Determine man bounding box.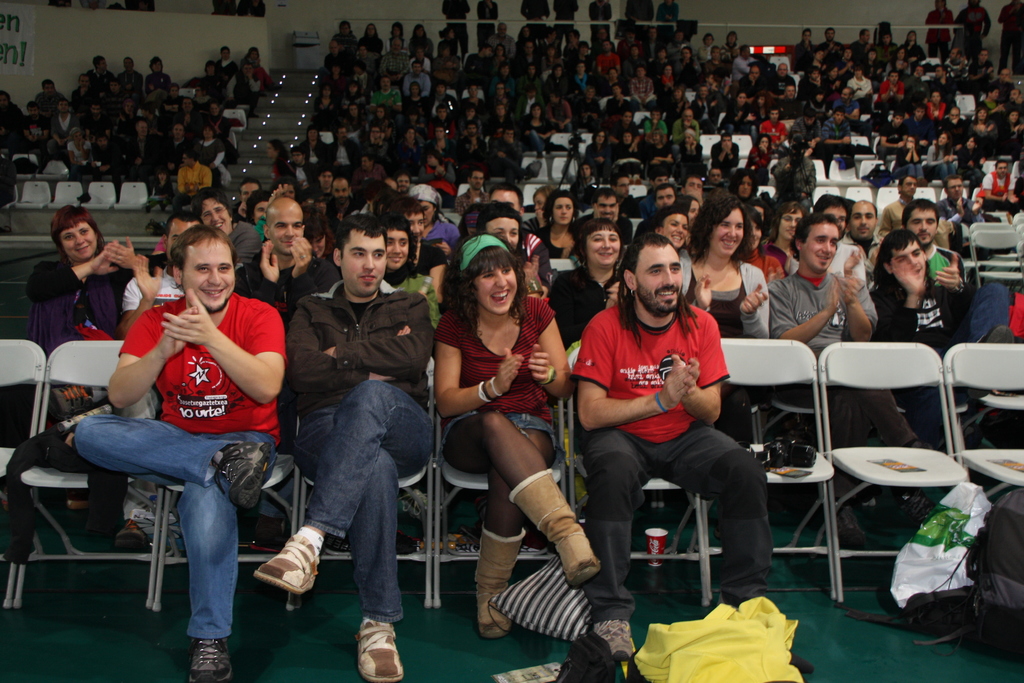
Determined: 567:231:772:658.
